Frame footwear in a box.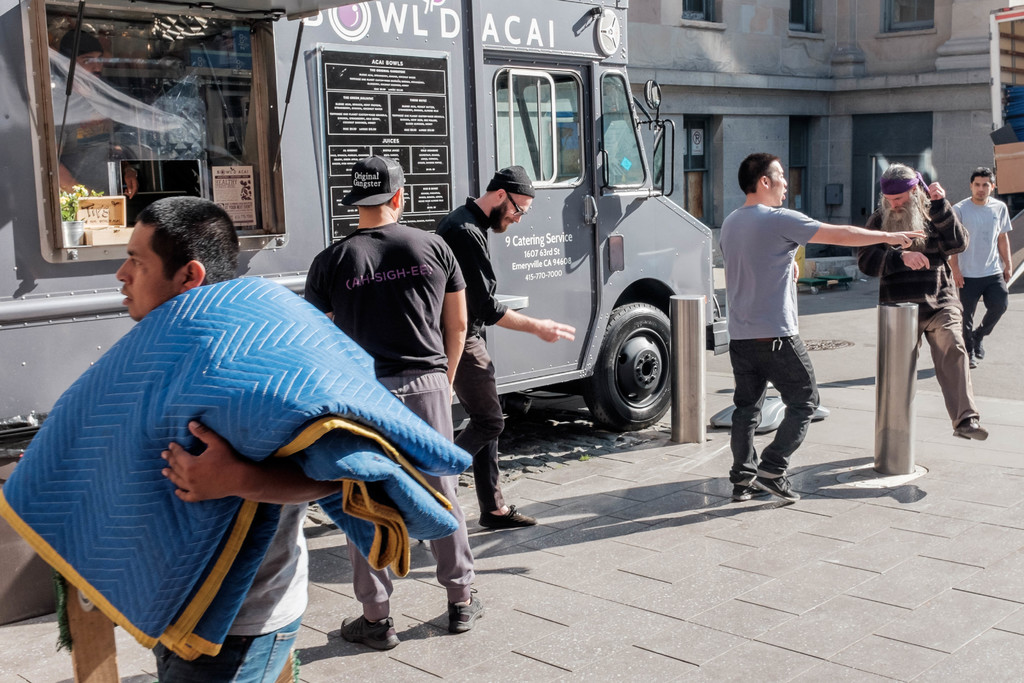
479,503,541,531.
